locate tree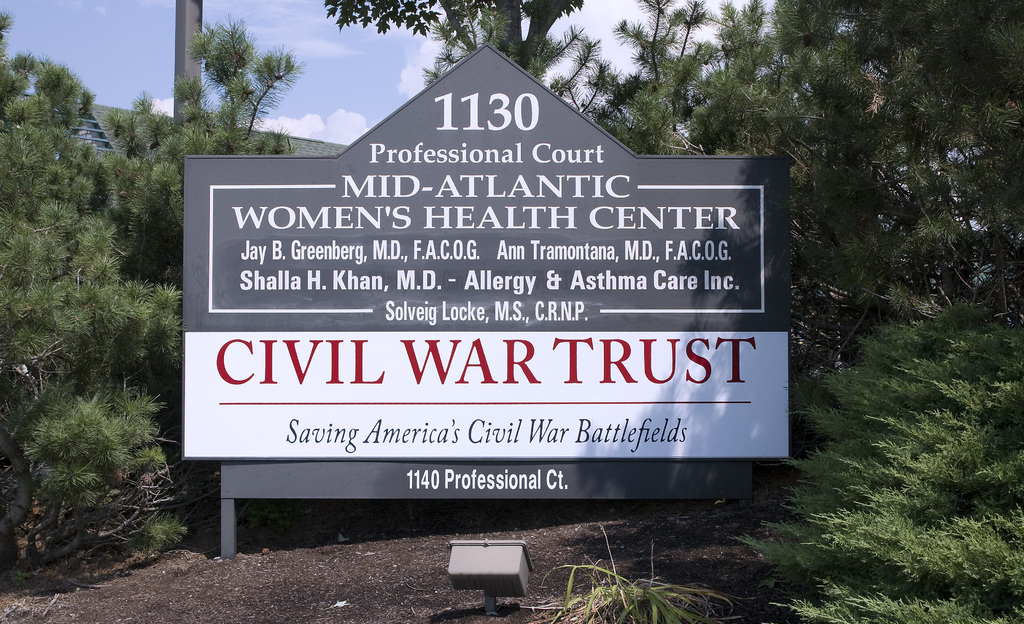
left=420, top=0, right=1023, bottom=623
